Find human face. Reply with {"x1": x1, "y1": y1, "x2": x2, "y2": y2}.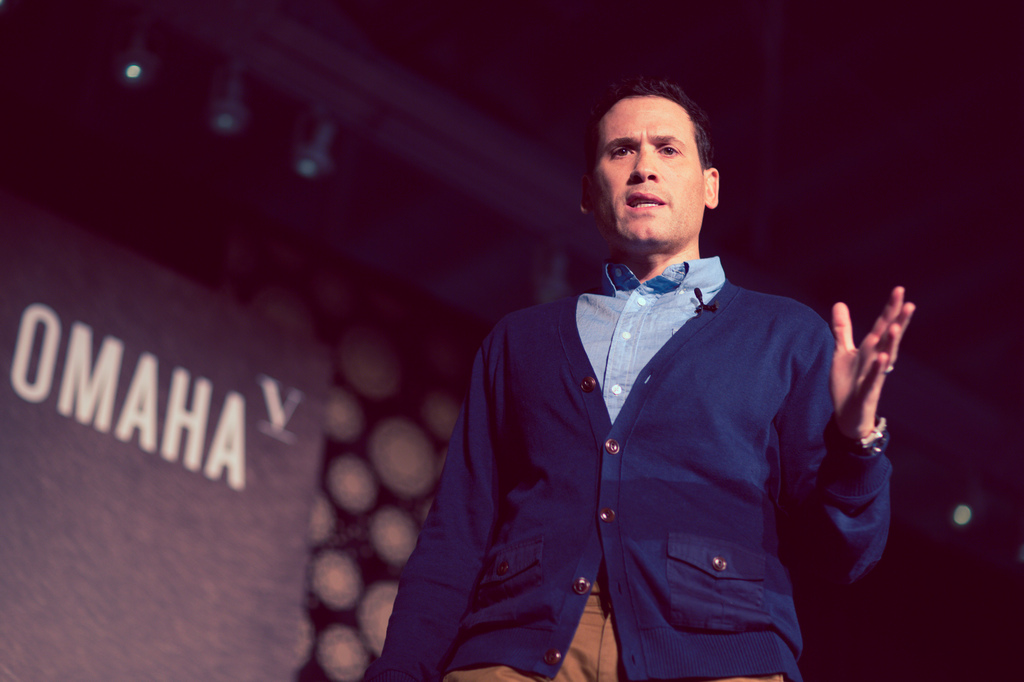
{"x1": 589, "y1": 94, "x2": 707, "y2": 239}.
